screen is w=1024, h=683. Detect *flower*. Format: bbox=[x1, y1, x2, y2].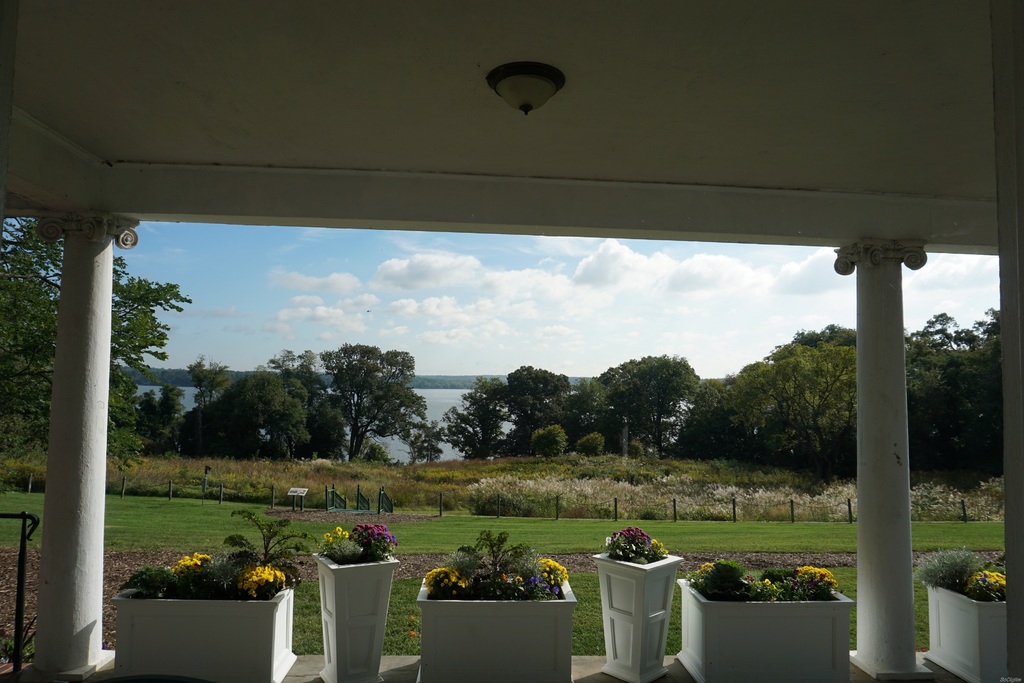
bbox=[321, 531, 328, 539].
